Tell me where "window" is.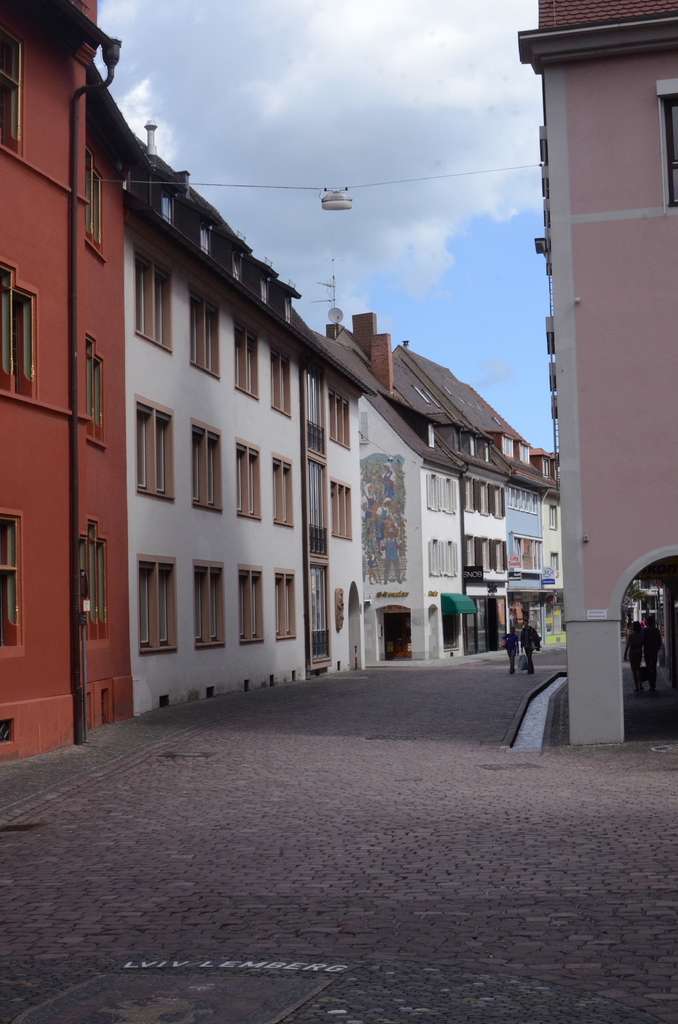
"window" is at box=[0, 26, 19, 145].
